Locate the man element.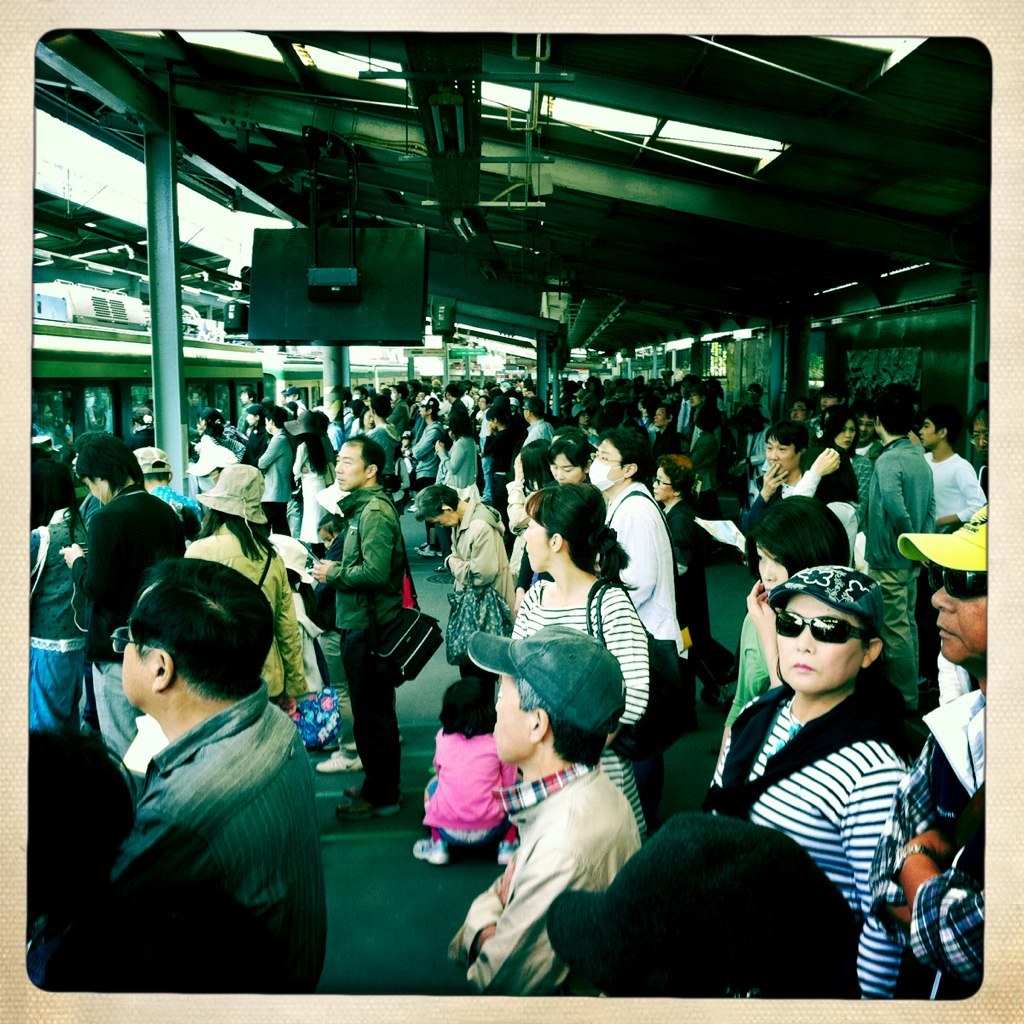
Element bbox: {"left": 588, "top": 416, "right": 671, "bottom": 834}.
